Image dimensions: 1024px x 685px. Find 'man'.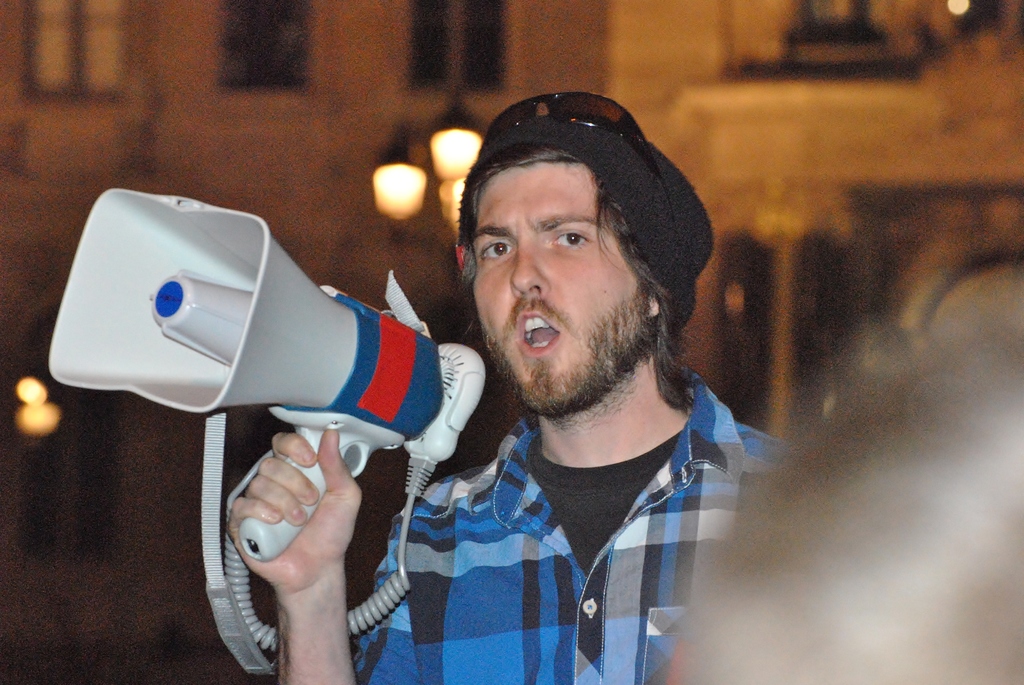
{"x1": 348, "y1": 98, "x2": 790, "y2": 684}.
